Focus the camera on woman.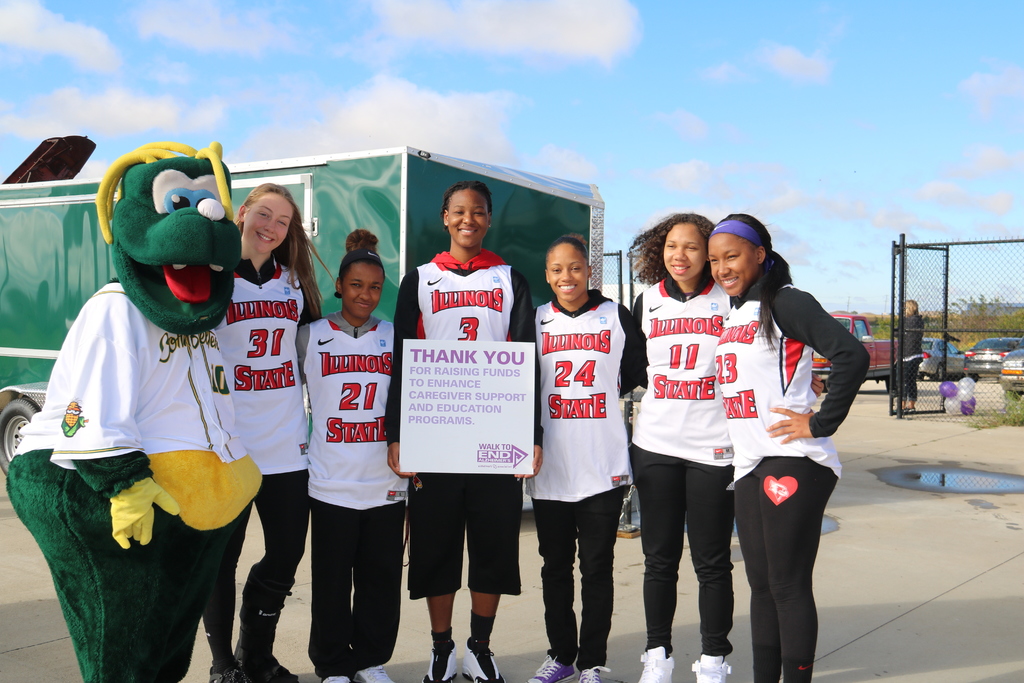
Focus region: 294 230 410 682.
